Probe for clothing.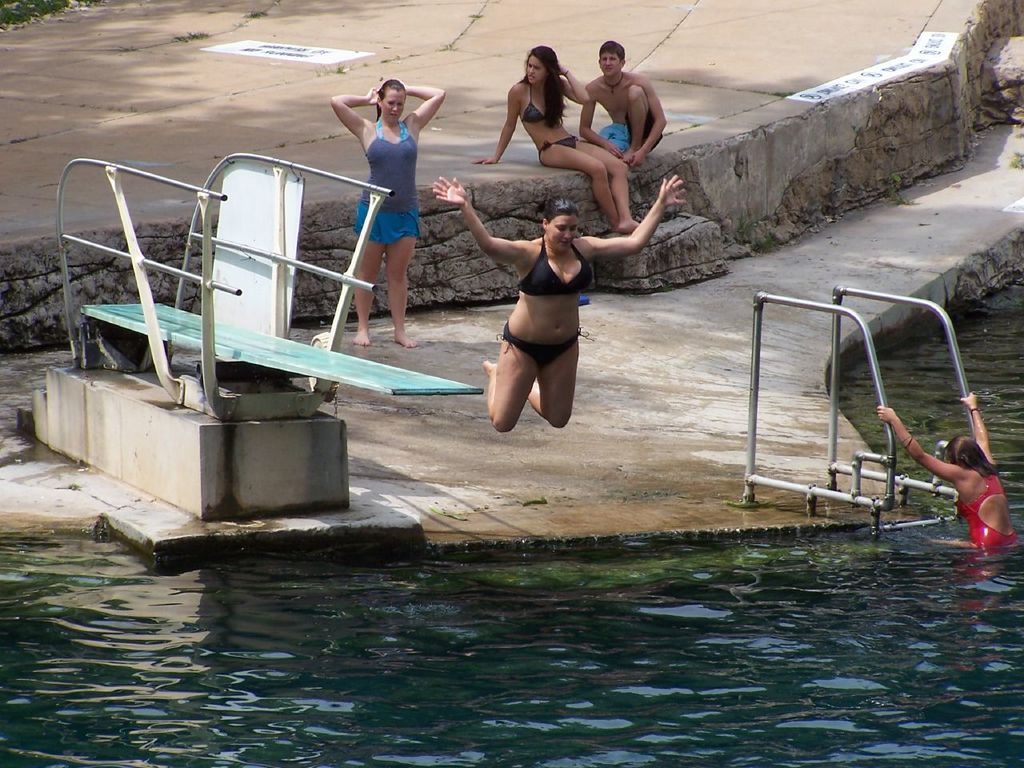
Probe result: bbox=(954, 466, 1014, 558).
